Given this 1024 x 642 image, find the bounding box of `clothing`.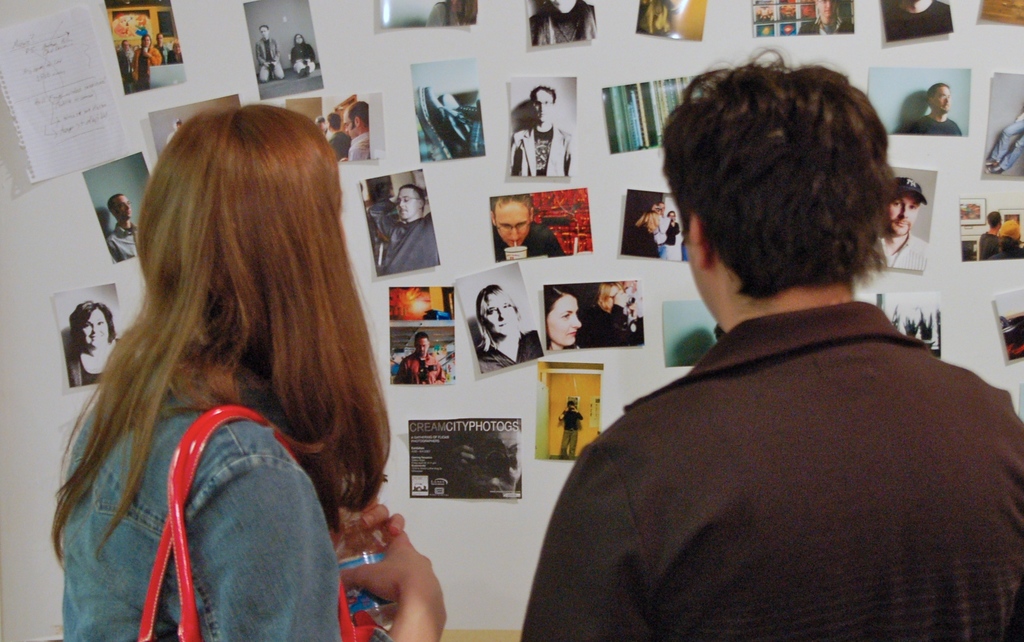
{"x1": 258, "y1": 37, "x2": 288, "y2": 83}.
